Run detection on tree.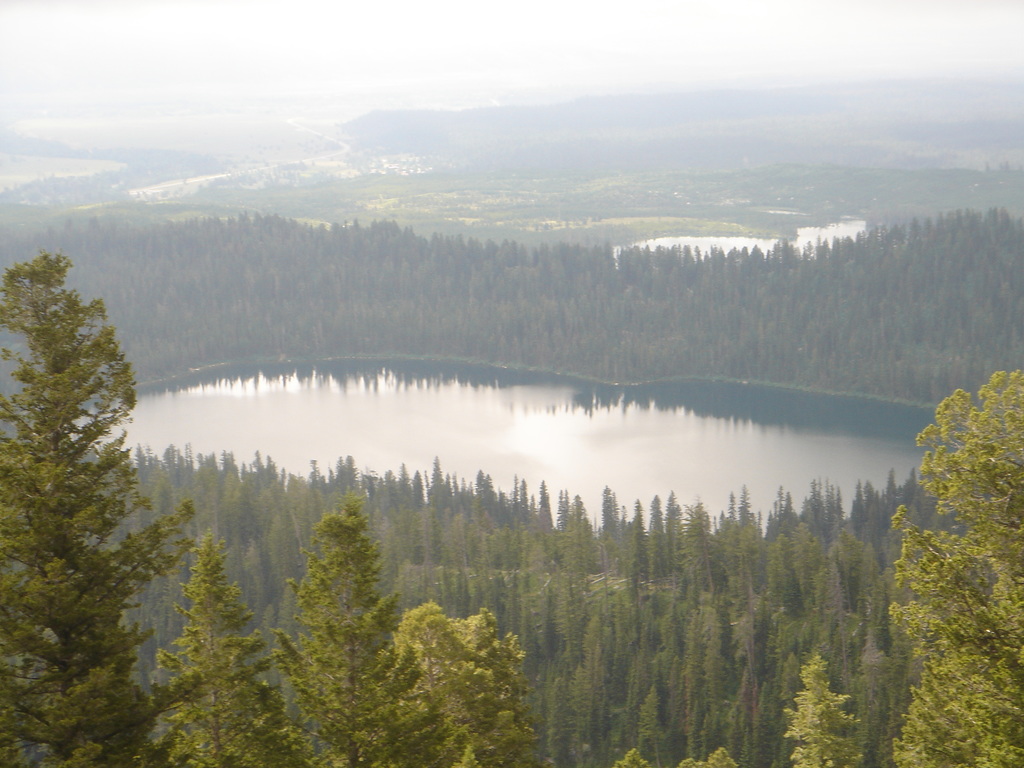
Result: locate(778, 653, 863, 767).
